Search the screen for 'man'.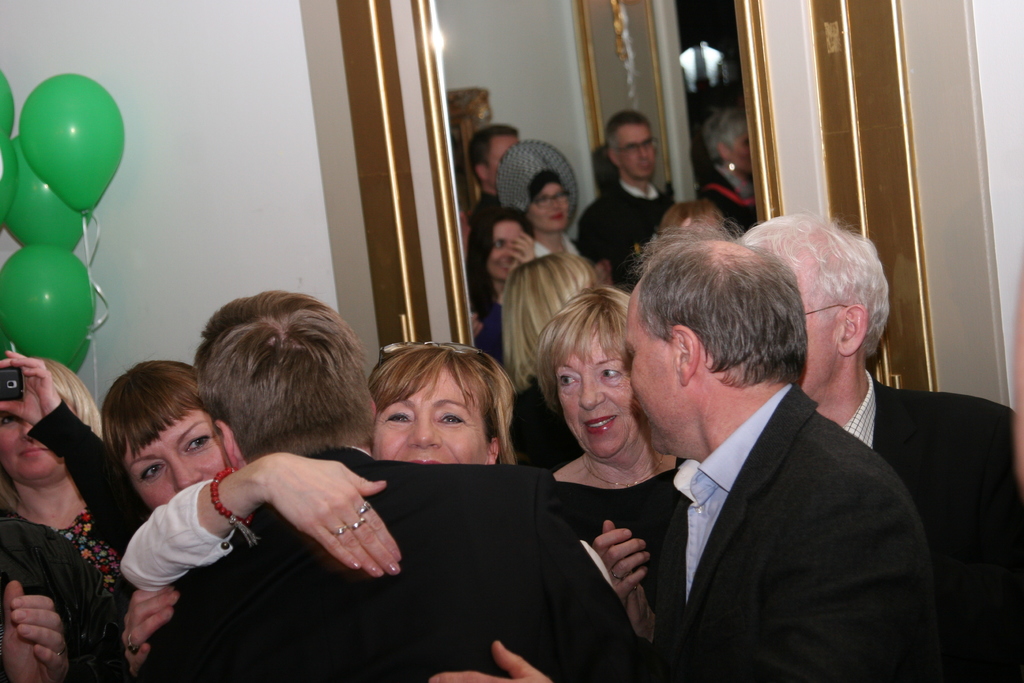
Found at <region>572, 107, 671, 282</region>.
